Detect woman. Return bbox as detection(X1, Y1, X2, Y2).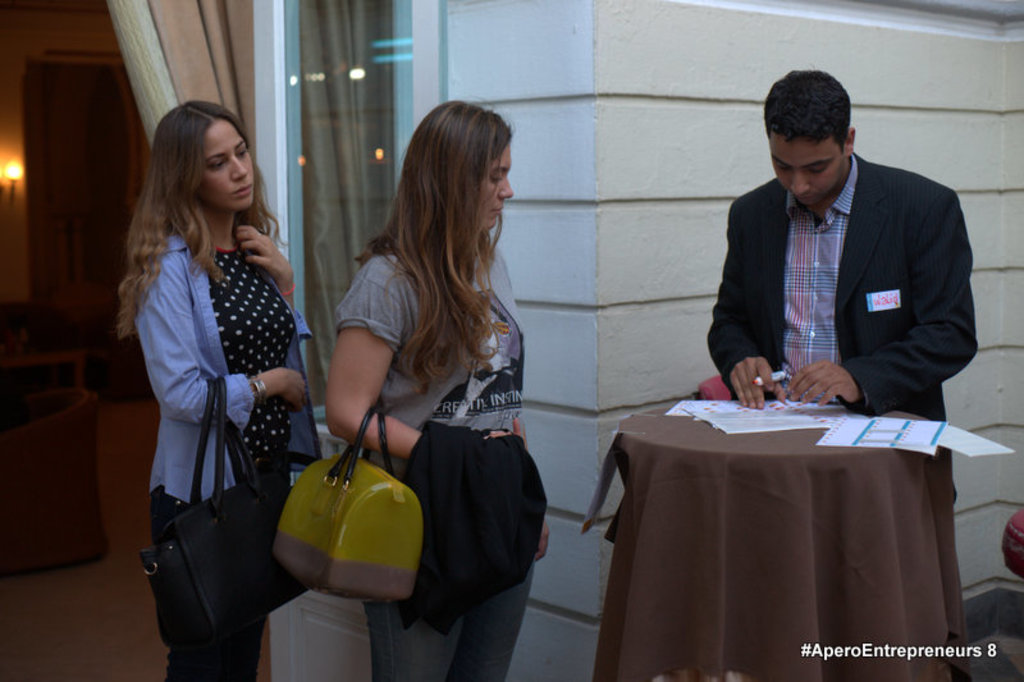
detection(124, 101, 308, 679).
